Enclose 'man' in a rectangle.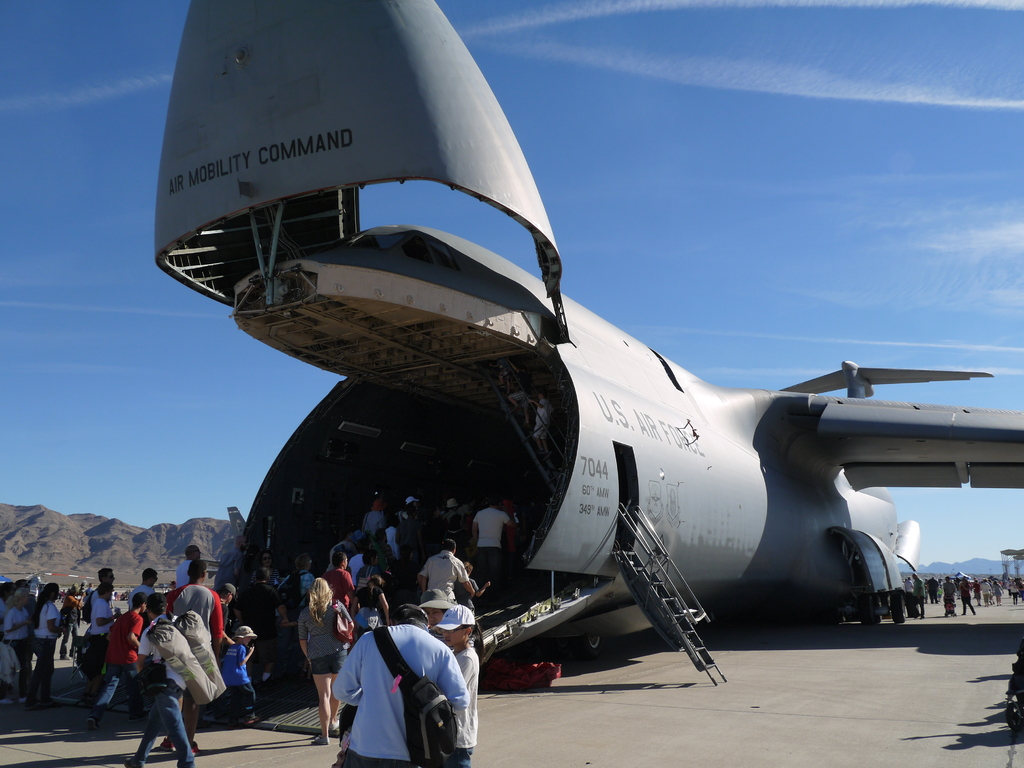
[left=13, top=577, right=38, bottom=676].
